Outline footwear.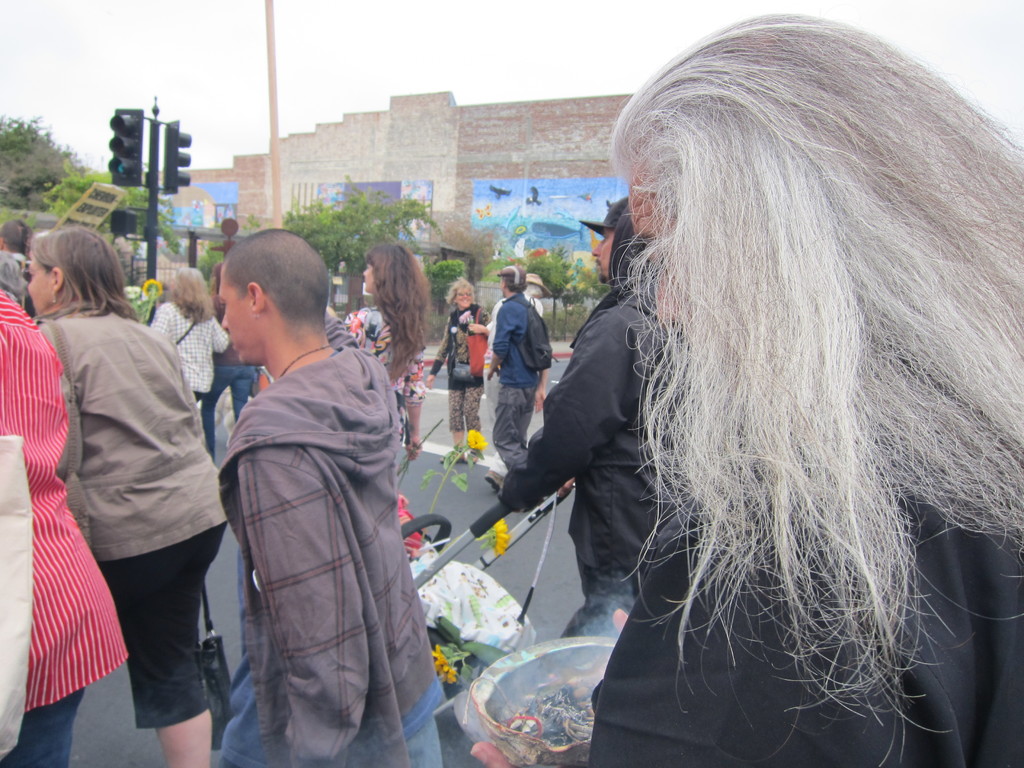
Outline: <bbox>485, 468, 504, 488</bbox>.
